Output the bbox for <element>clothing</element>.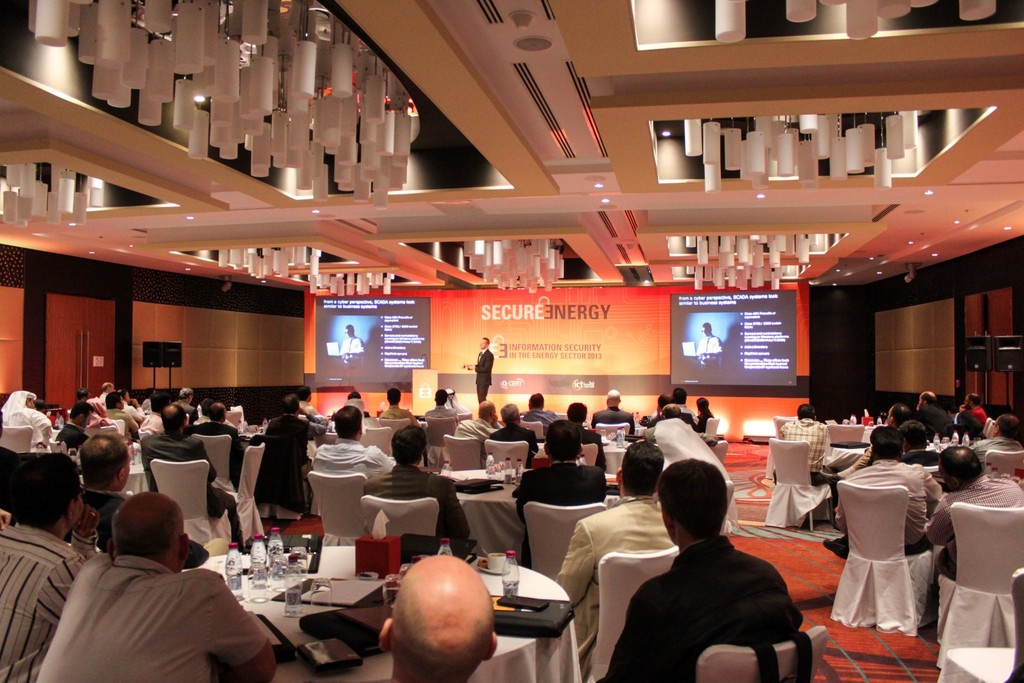
[376, 408, 422, 431].
